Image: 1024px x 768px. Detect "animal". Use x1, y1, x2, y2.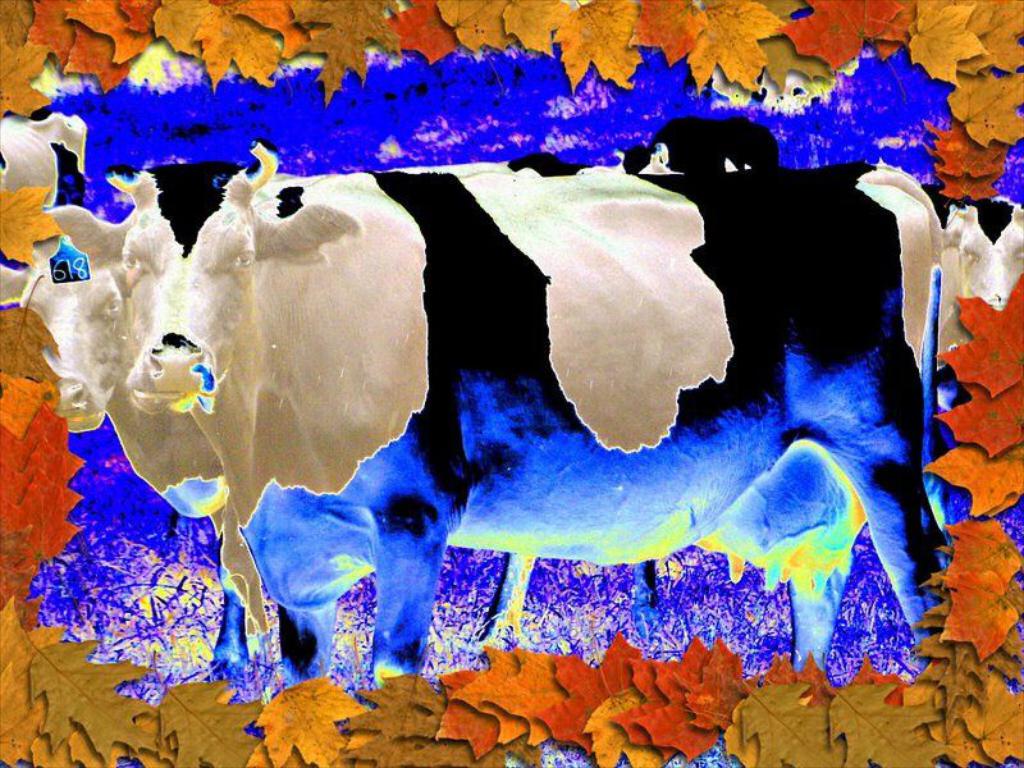
20, 166, 777, 684.
